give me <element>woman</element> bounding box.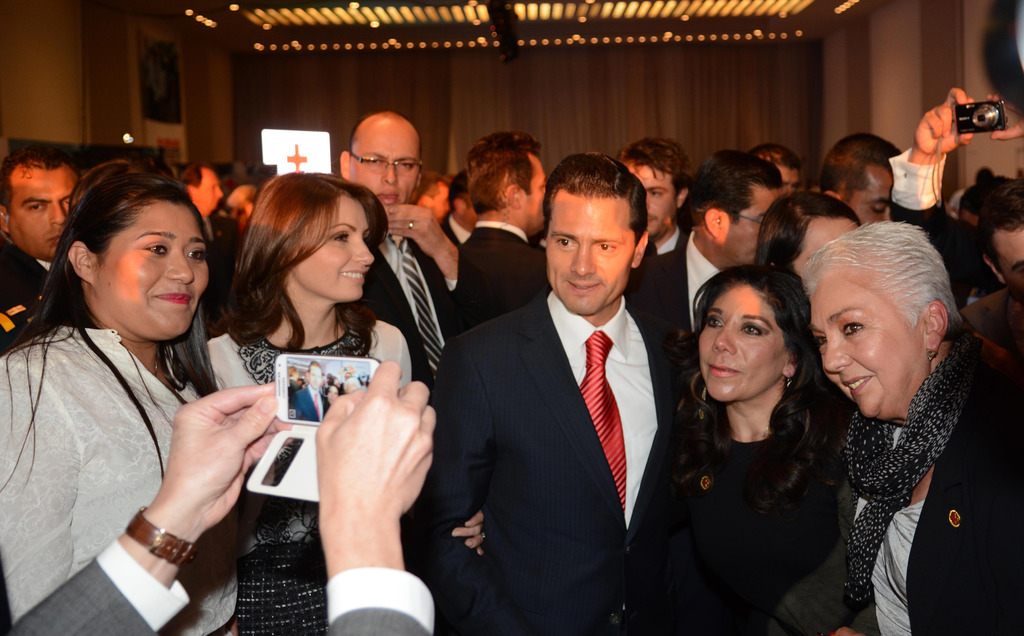
[left=12, top=141, right=293, bottom=630].
